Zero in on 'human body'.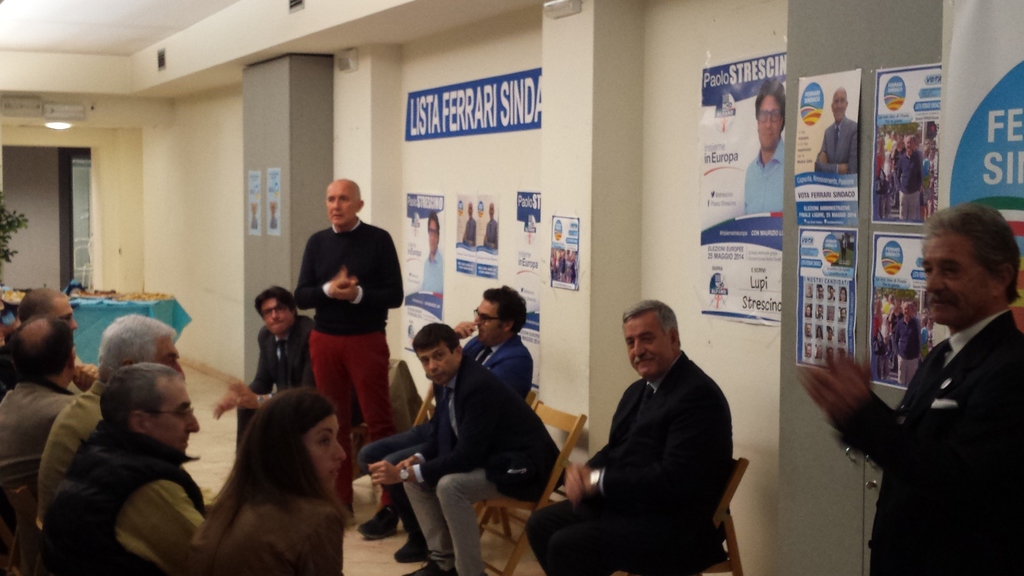
Zeroed in: [left=0, top=364, right=100, bottom=532].
